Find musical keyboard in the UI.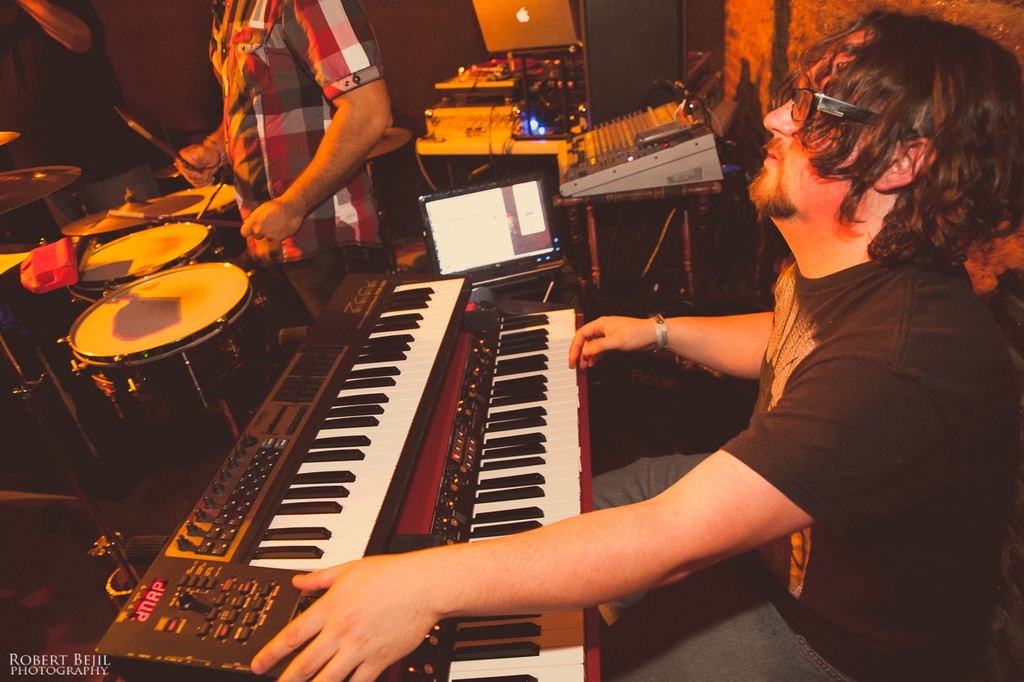
UI element at 94:267:472:681.
